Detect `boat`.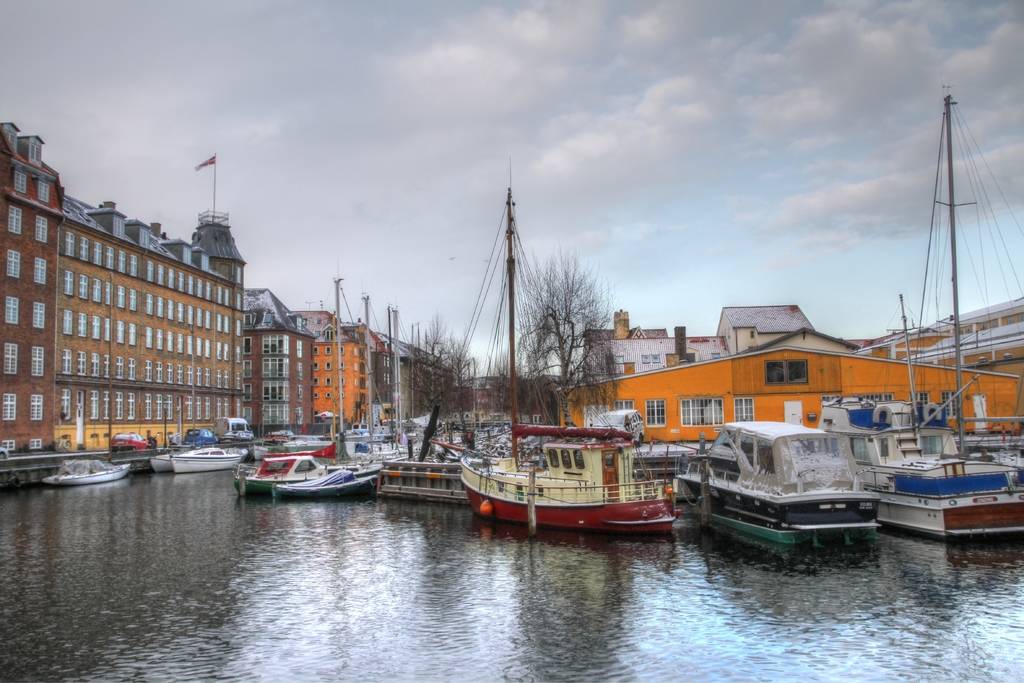
Detected at [left=826, top=83, right=1023, bottom=541].
